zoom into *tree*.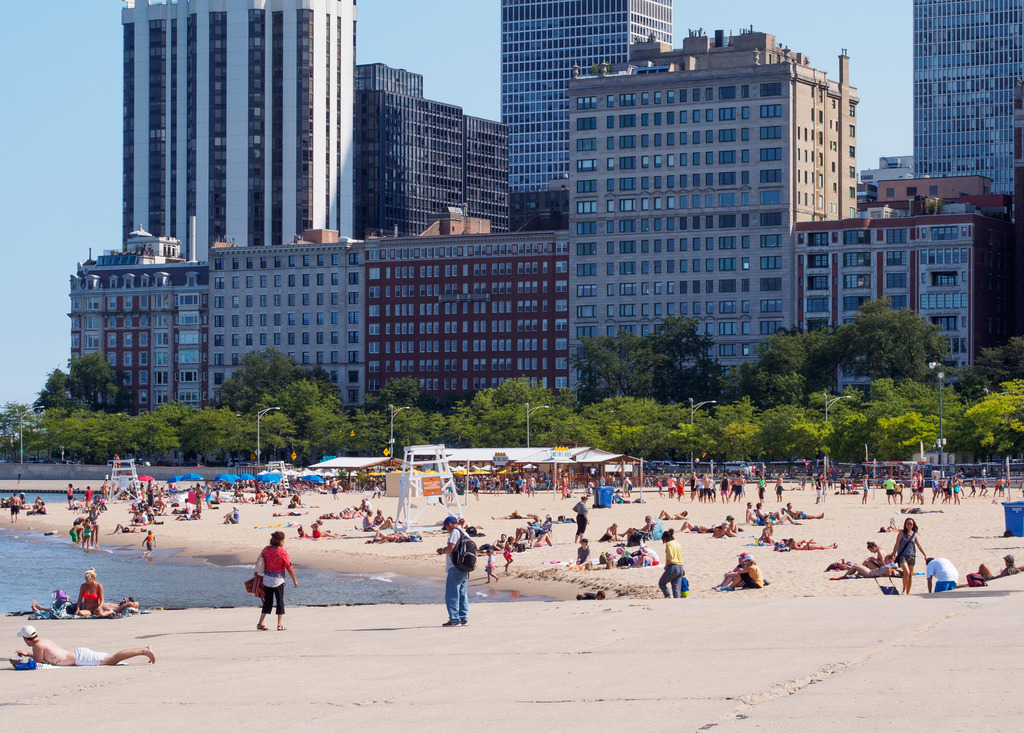
Zoom target: 106, 382, 133, 412.
